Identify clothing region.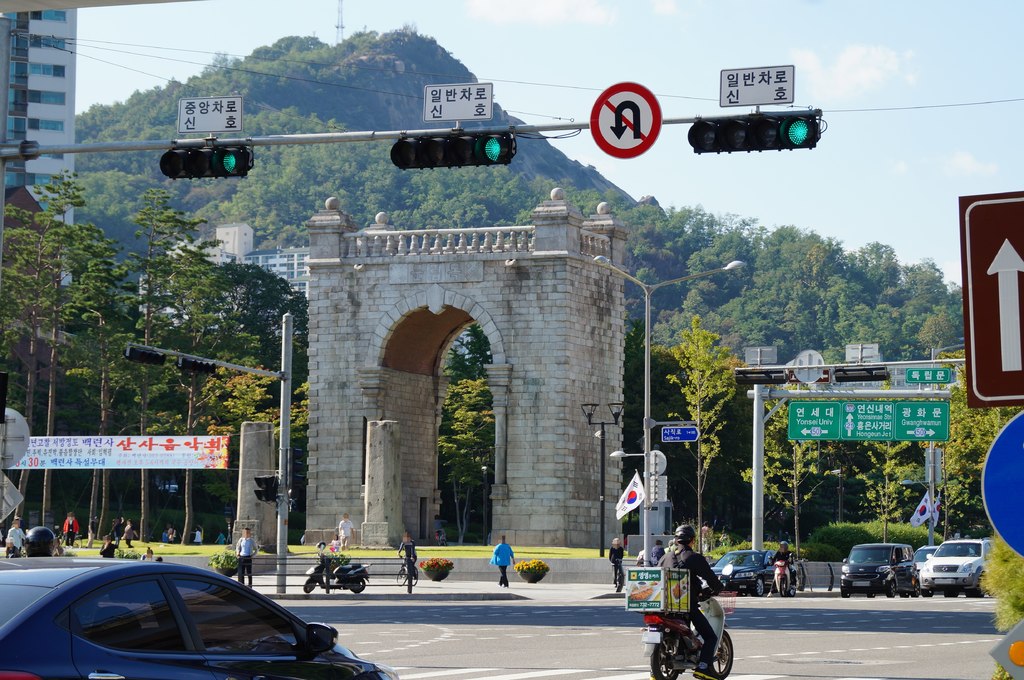
Region: 237:537:259:587.
